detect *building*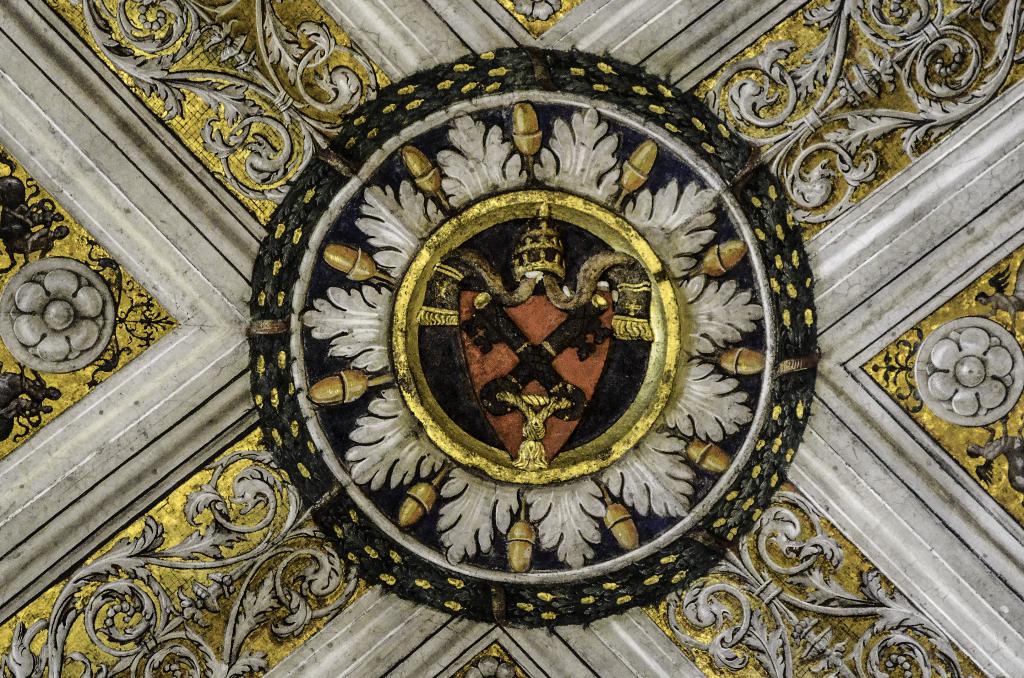
<box>0,0,1023,677</box>
